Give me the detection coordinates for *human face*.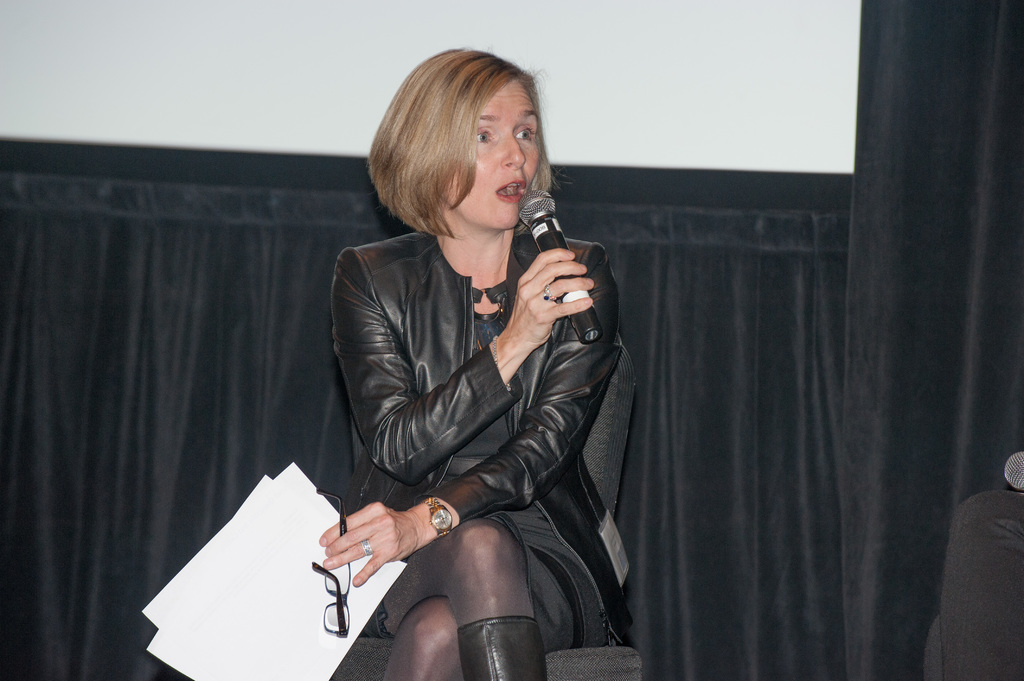
Rect(447, 79, 538, 227).
